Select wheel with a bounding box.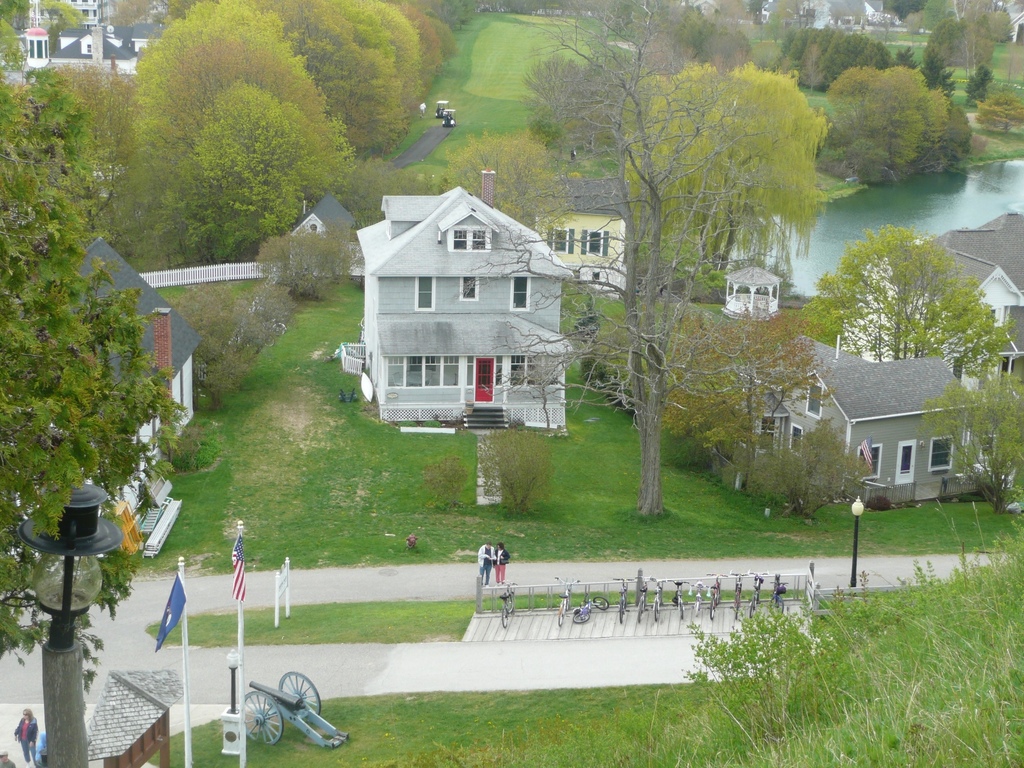
box=[735, 598, 742, 619].
